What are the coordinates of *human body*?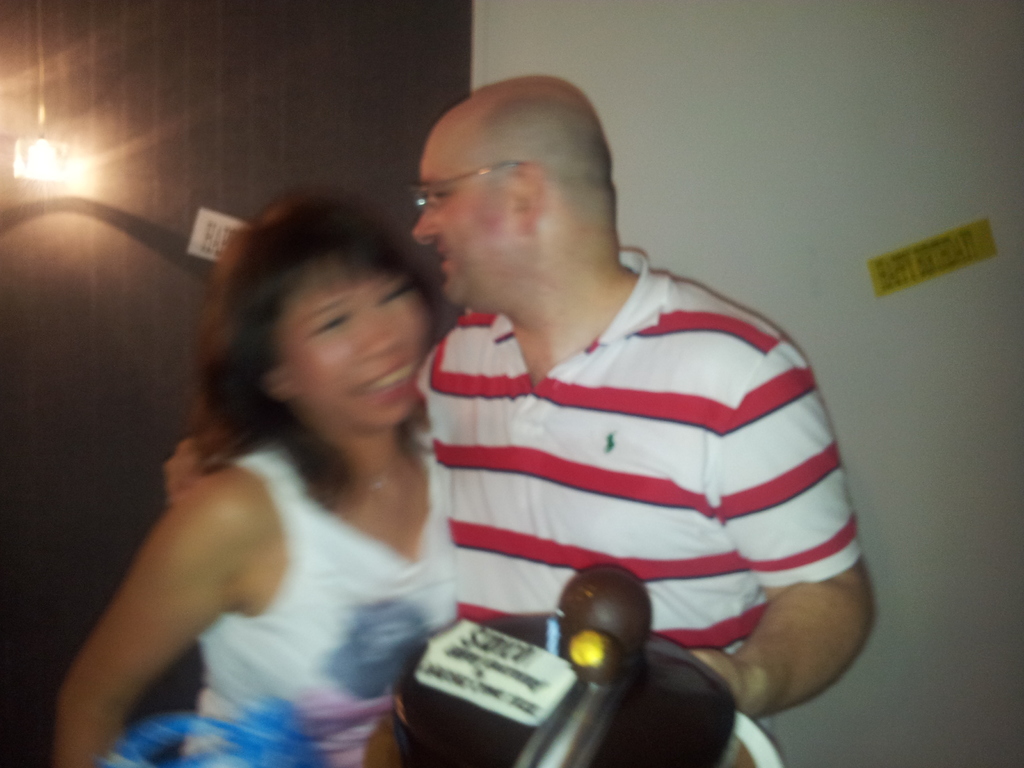
55:183:458:767.
